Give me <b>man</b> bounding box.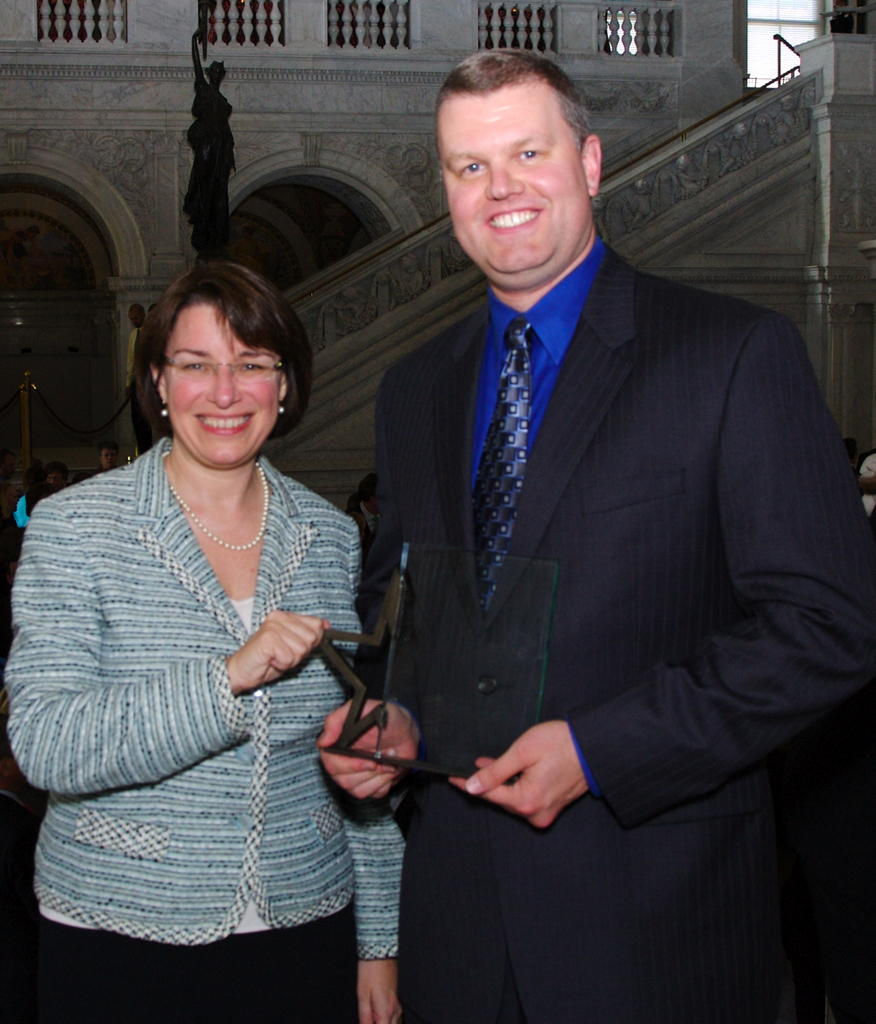
box=[289, 75, 849, 995].
